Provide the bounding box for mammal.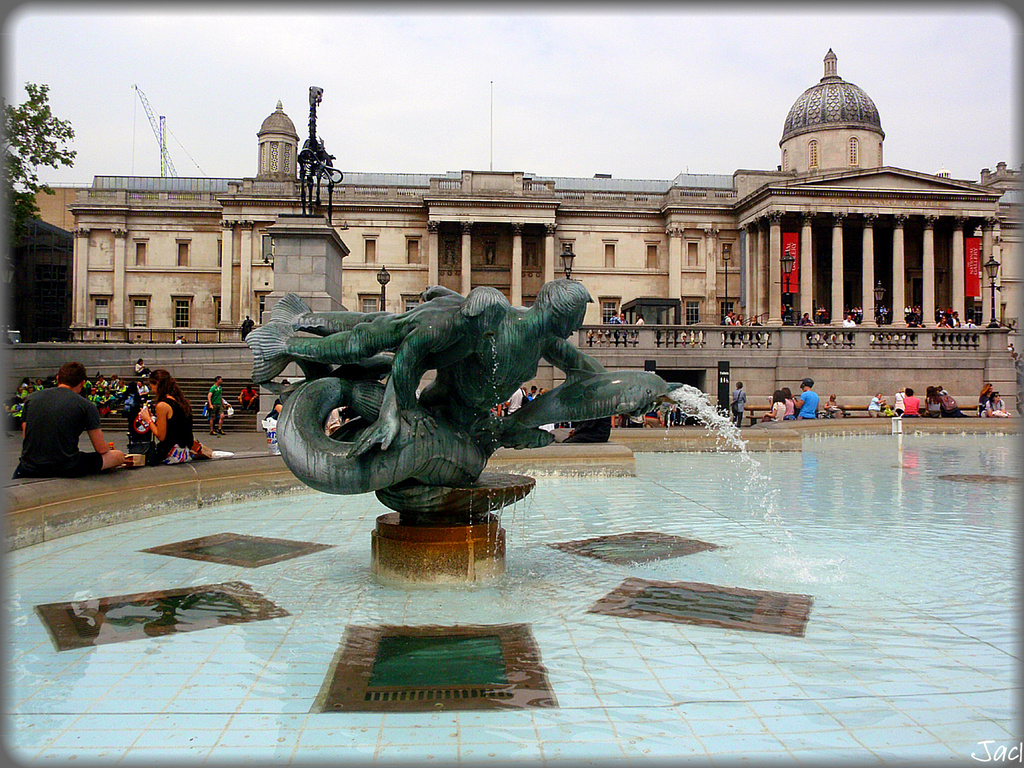
bbox=[925, 387, 941, 416].
